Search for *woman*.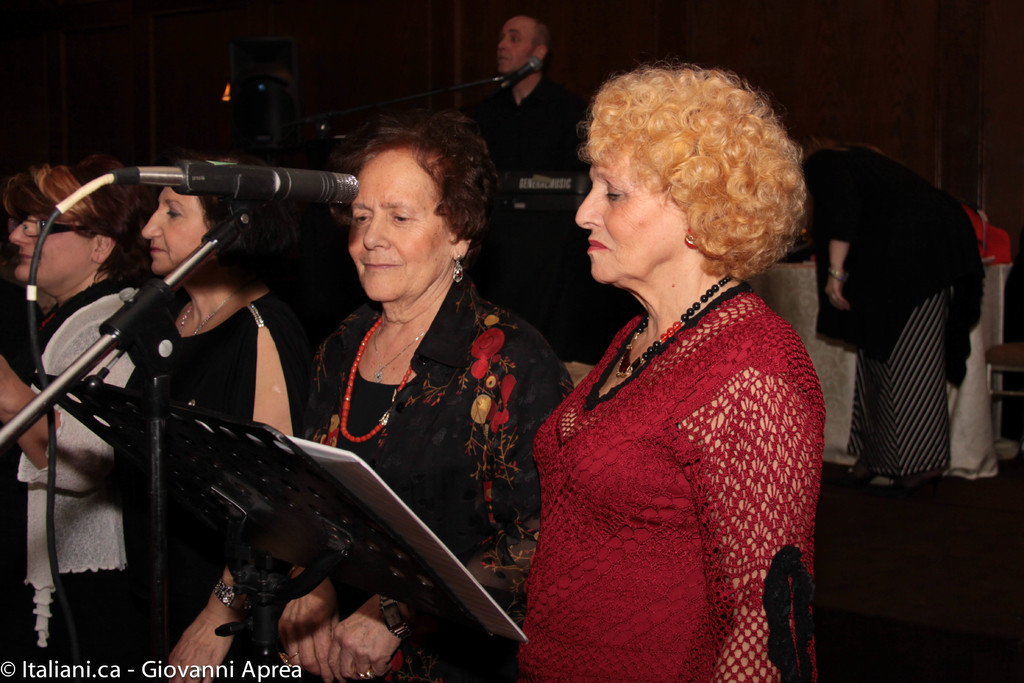
Found at bbox=(804, 132, 986, 483).
